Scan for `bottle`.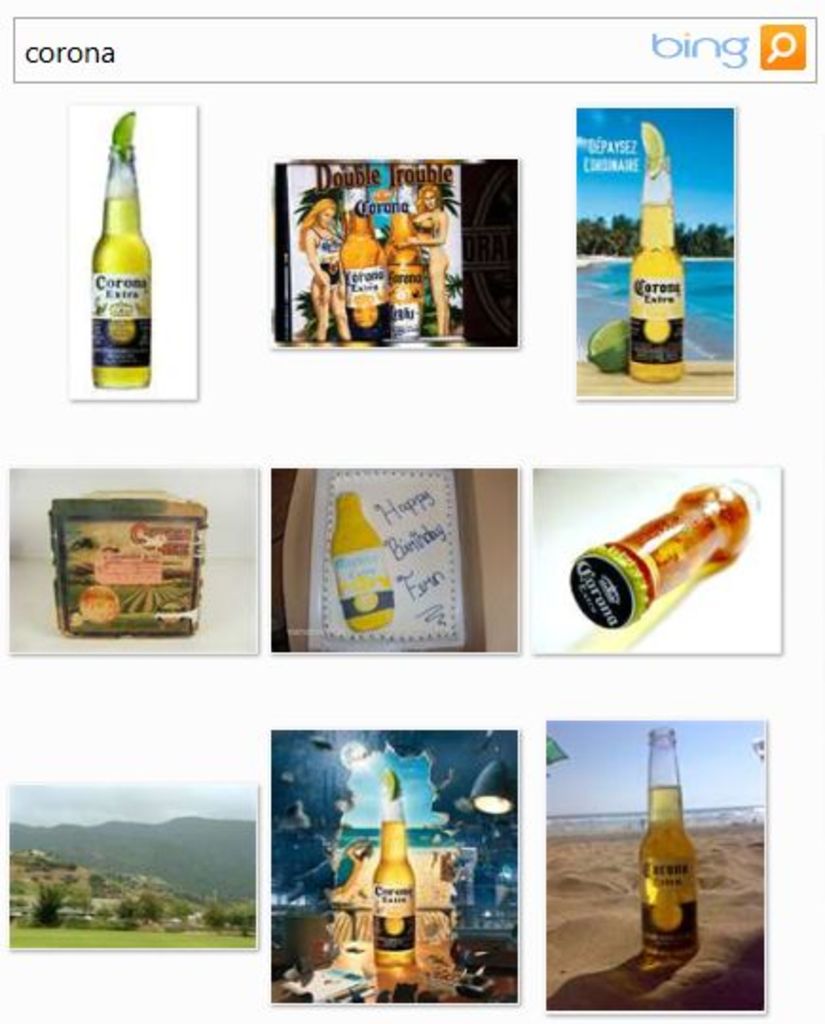
Scan result: x1=630, y1=722, x2=709, y2=956.
